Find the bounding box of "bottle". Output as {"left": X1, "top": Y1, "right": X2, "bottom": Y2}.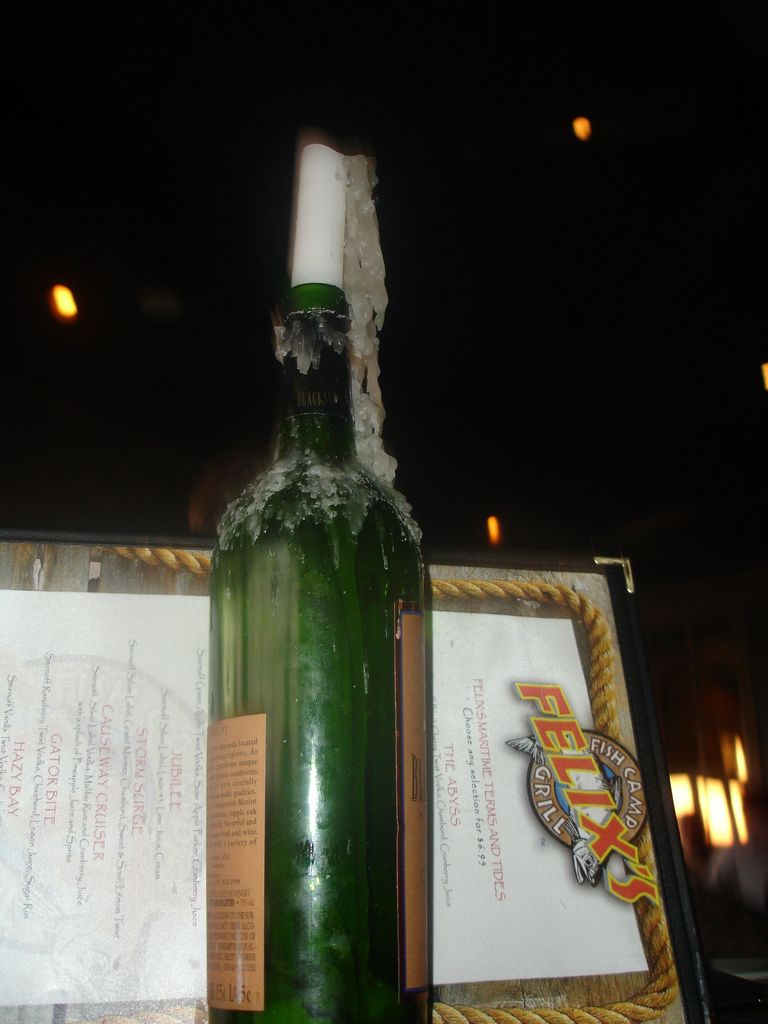
{"left": 205, "top": 281, "right": 429, "bottom": 1023}.
